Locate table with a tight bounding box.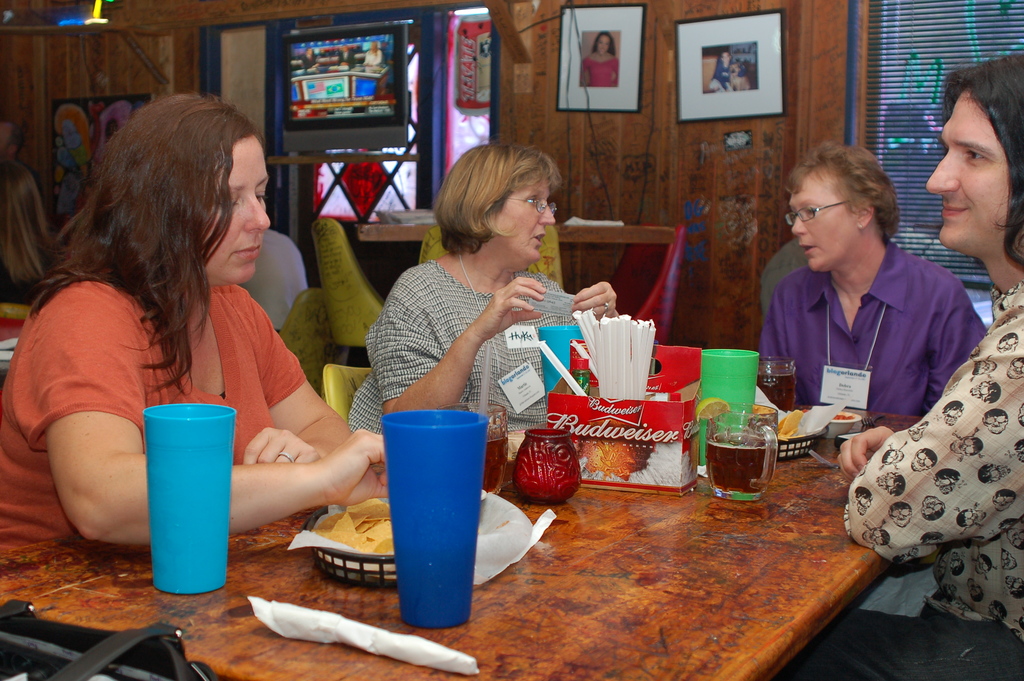
(left=0, top=398, right=935, bottom=680).
